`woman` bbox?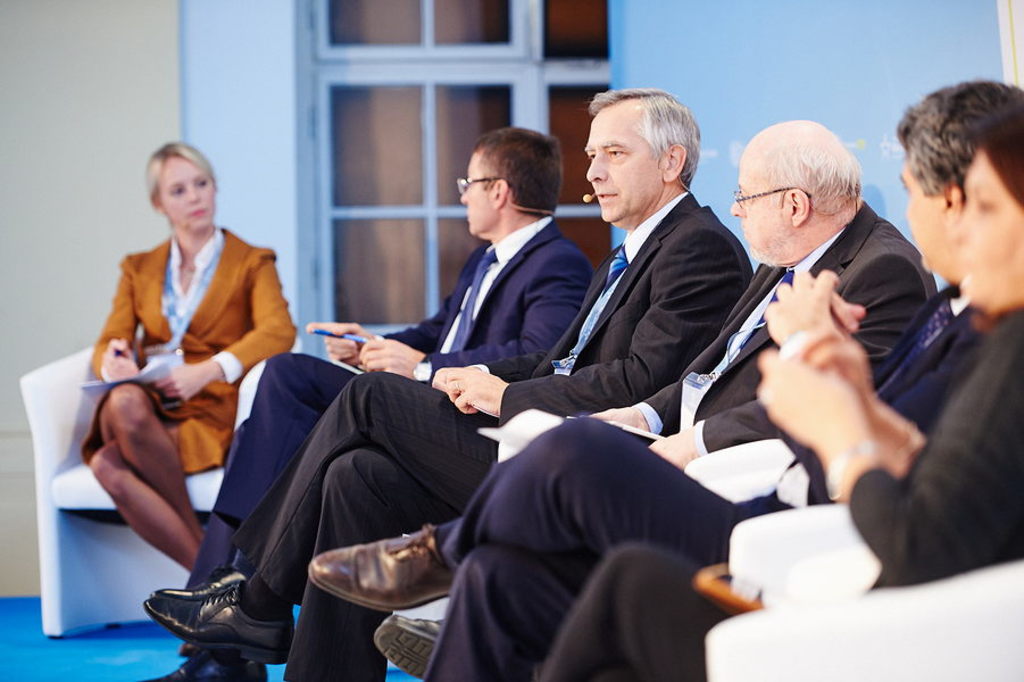
[531, 115, 1023, 681]
